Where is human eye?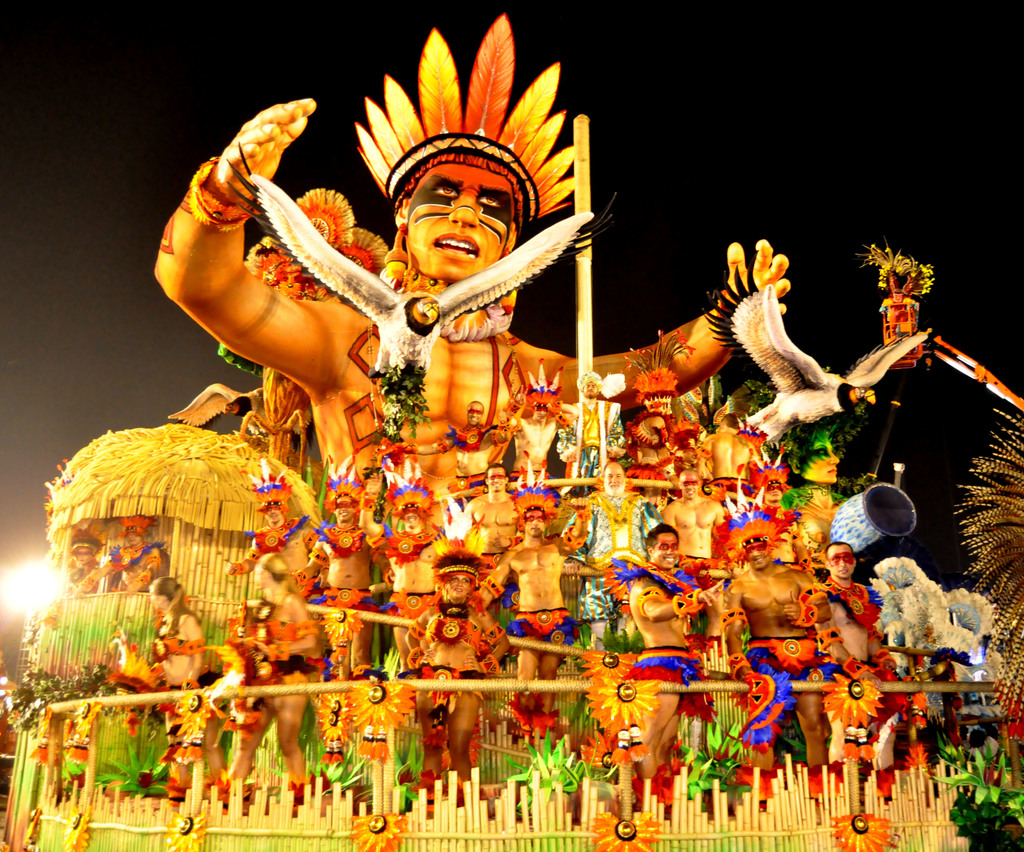
481:193:504:207.
